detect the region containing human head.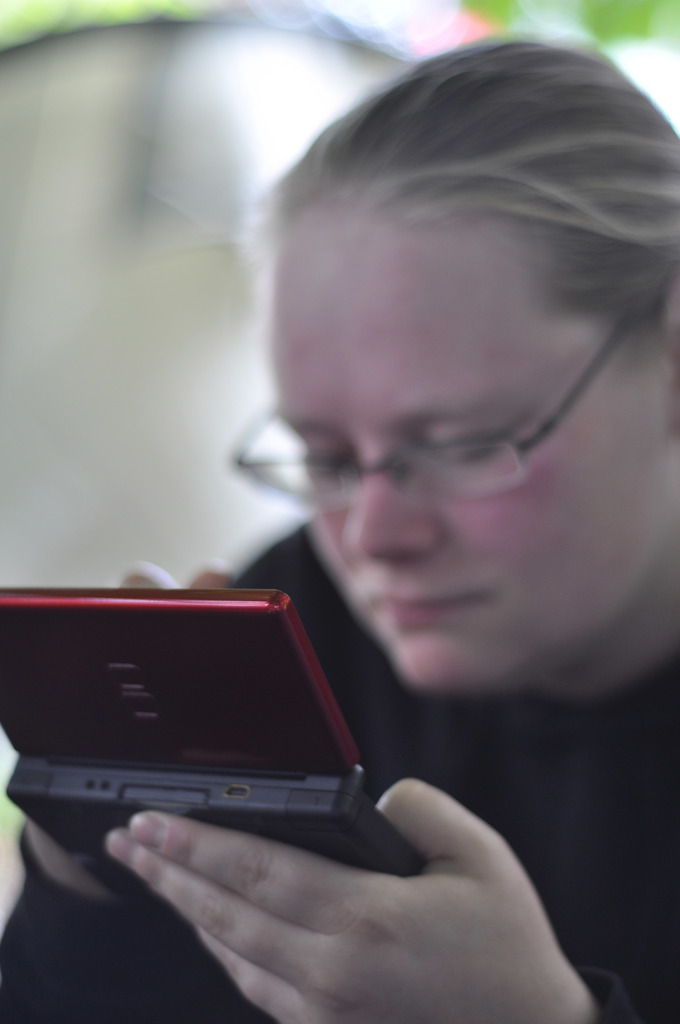
bbox(246, 47, 660, 556).
